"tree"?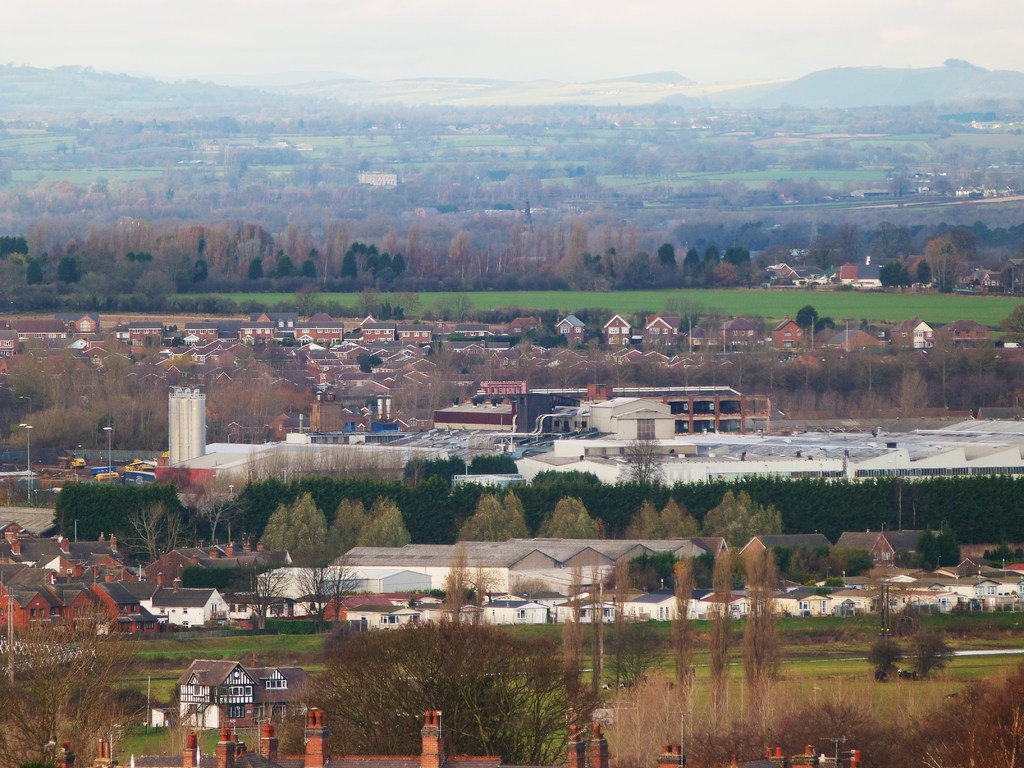
crop(886, 661, 1023, 767)
